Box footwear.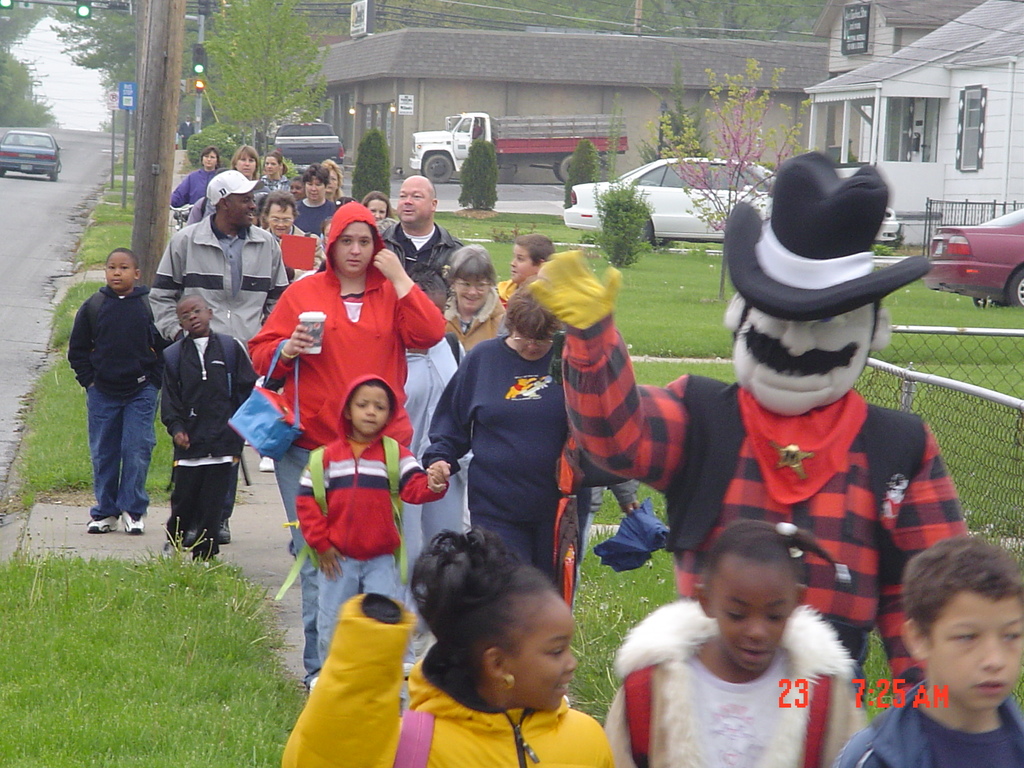
locate(215, 517, 230, 543).
